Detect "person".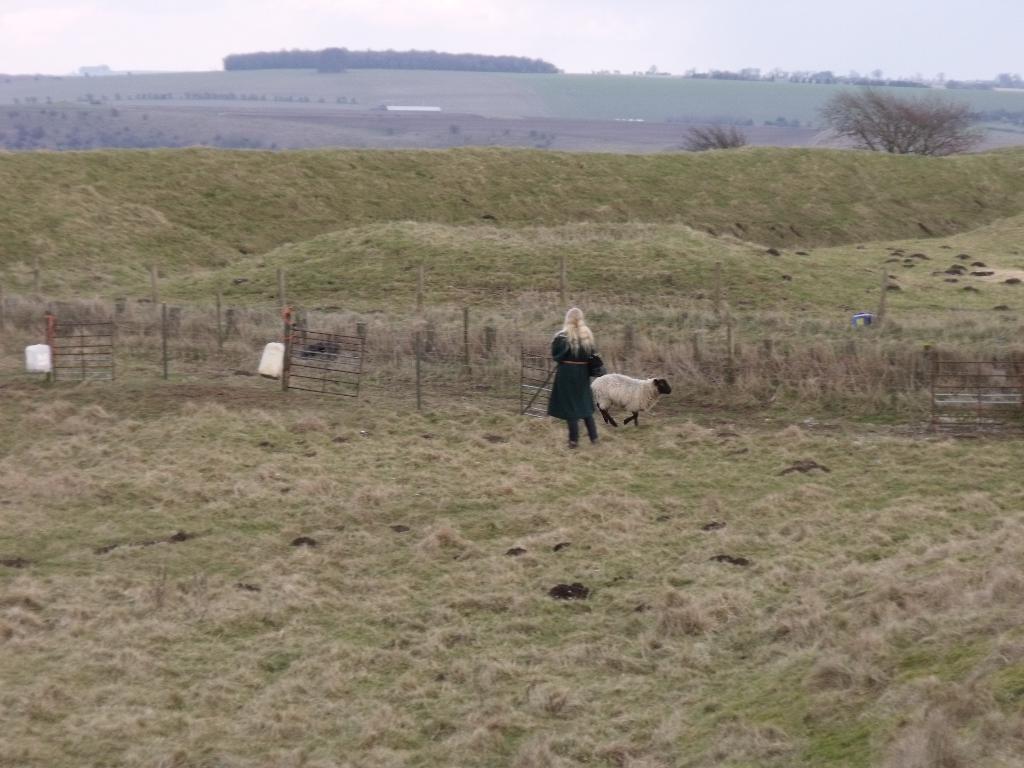
Detected at x1=548 y1=306 x2=601 y2=451.
